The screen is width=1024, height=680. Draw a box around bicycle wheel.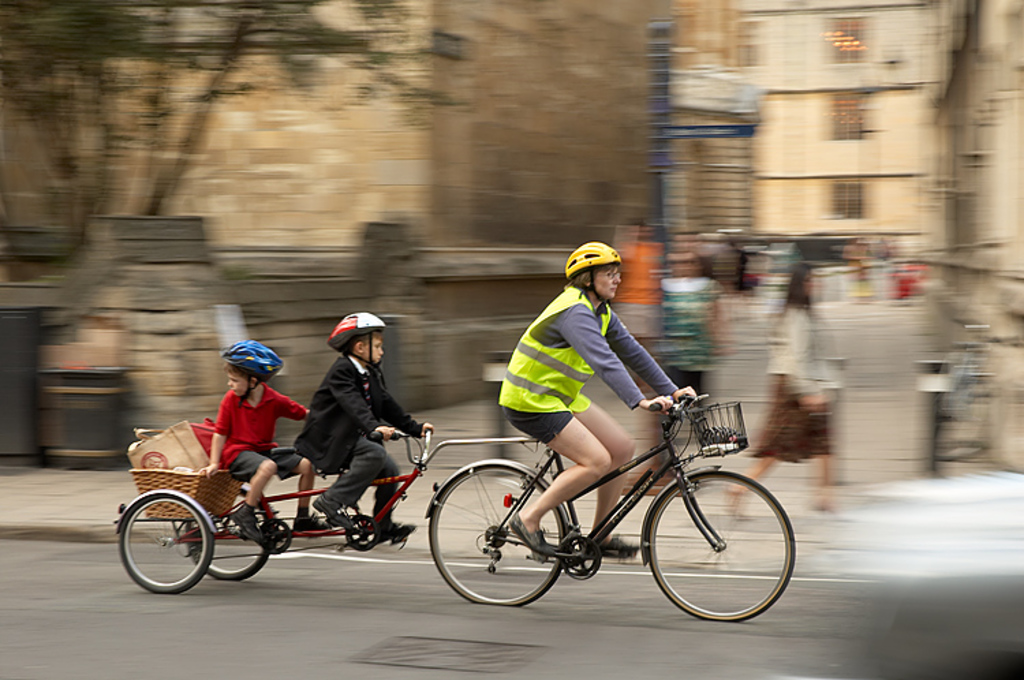
bbox=[426, 466, 568, 608].
